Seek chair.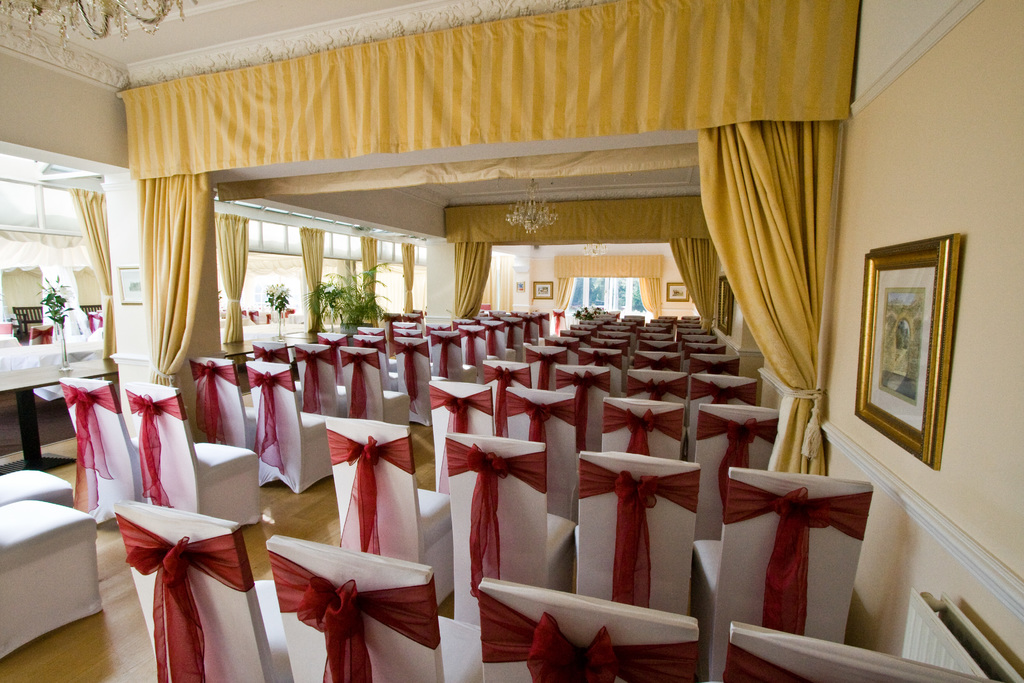
[248,358,334,493].
